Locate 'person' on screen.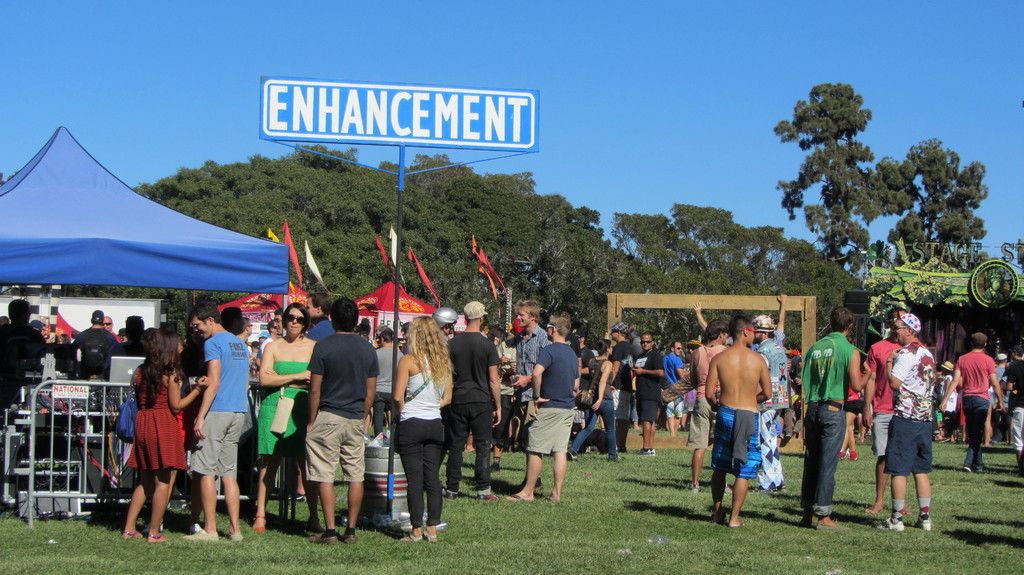
On screen at [662, 335, 683, 434].
